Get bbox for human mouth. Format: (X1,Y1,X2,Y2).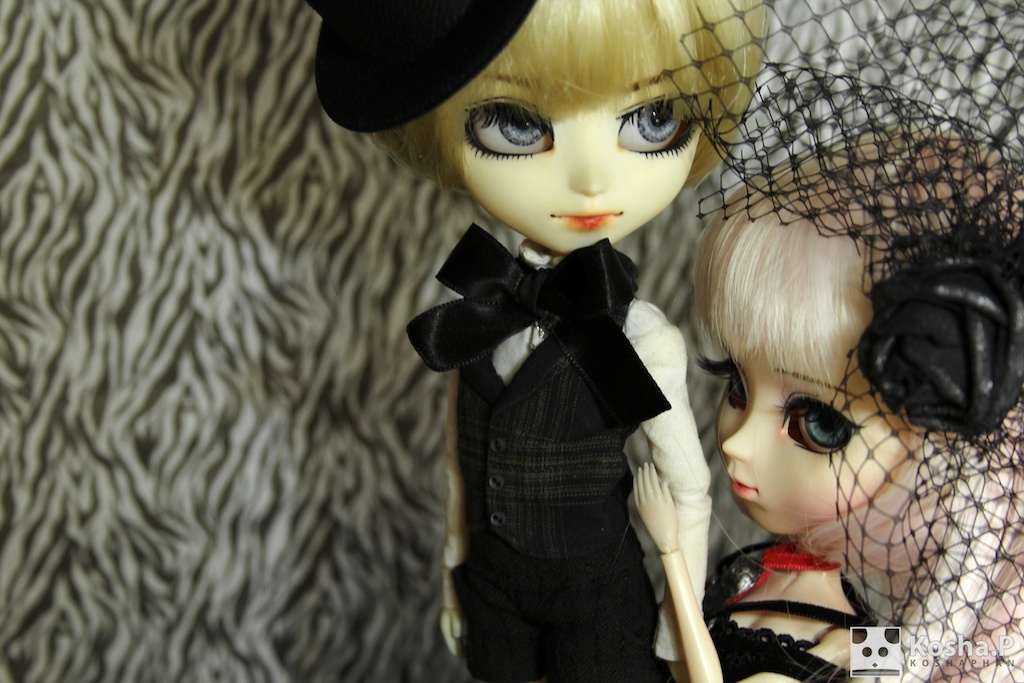
(726,466,758,501).
